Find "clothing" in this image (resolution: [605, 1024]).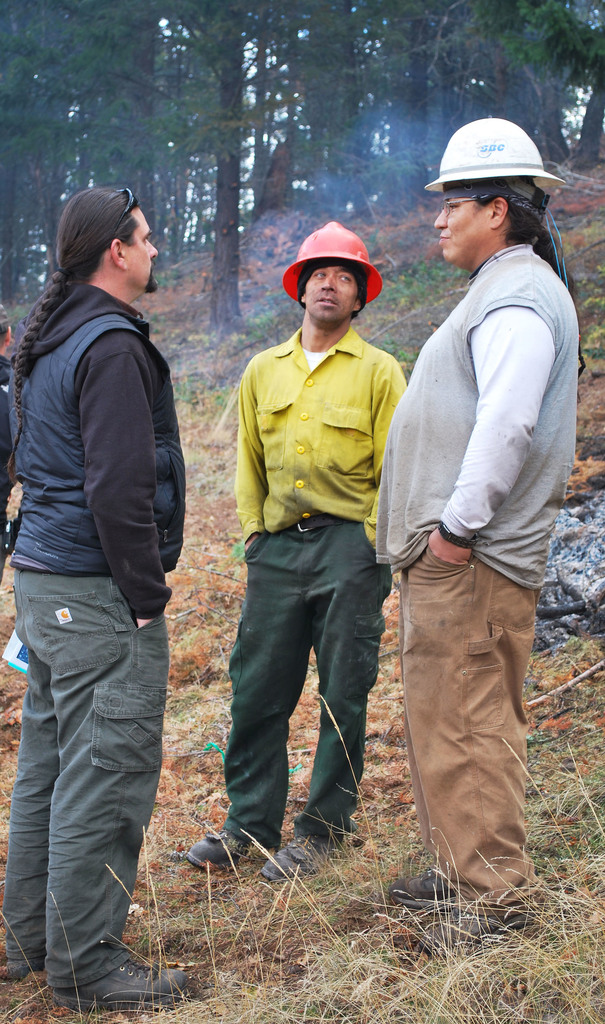
[x1=1, y1=276, x2=186, y2=976].
